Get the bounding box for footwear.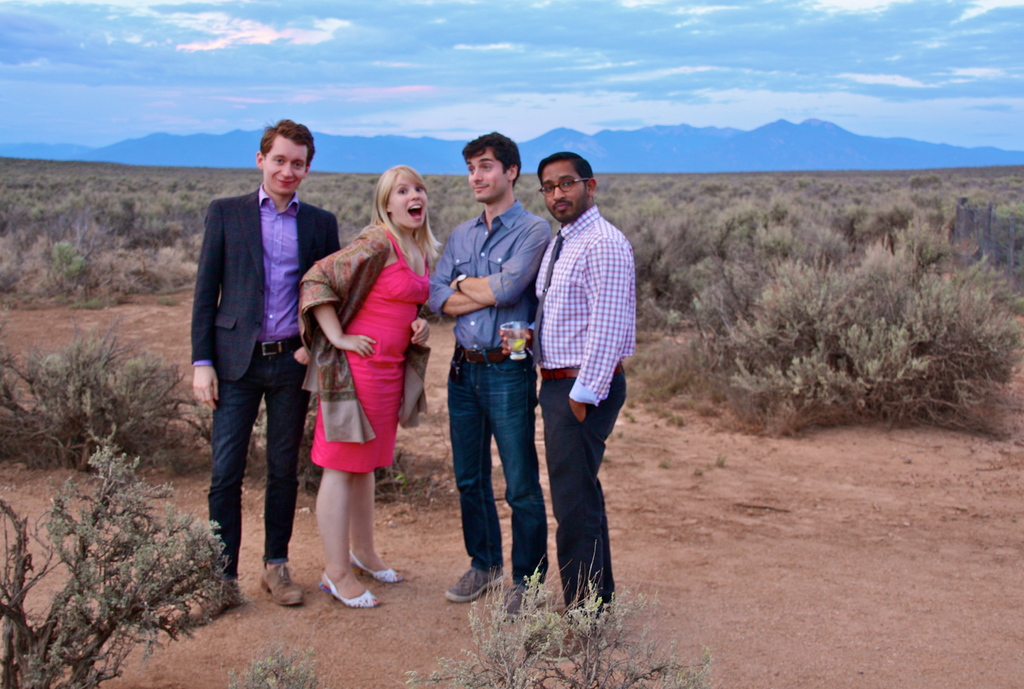
detection(260, 559, 305, 605).
